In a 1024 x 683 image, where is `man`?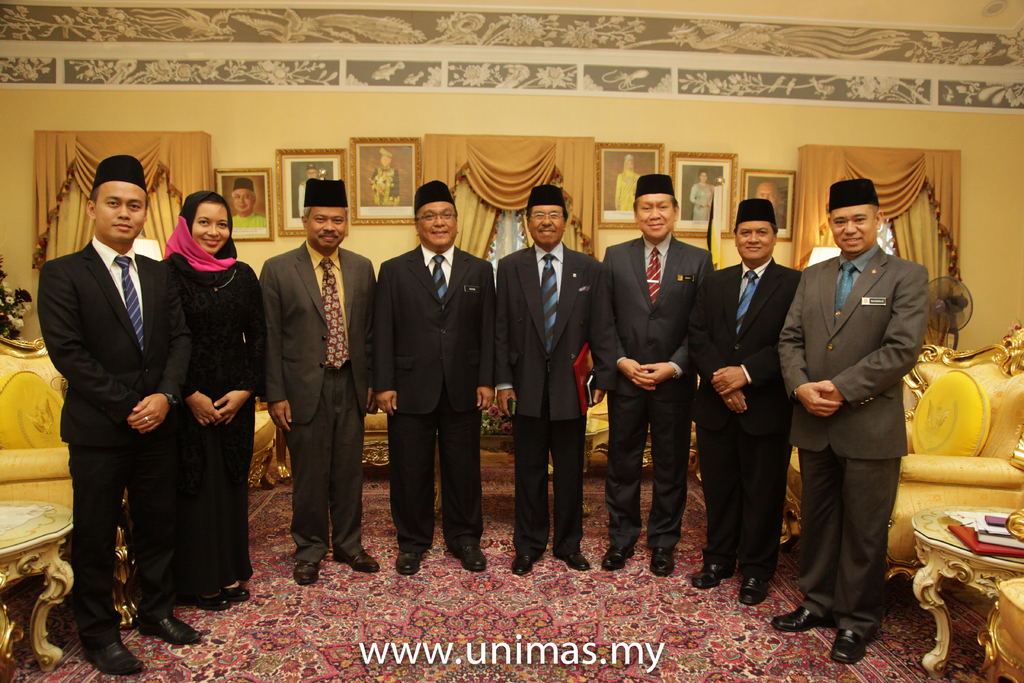
596:173:716:577.
